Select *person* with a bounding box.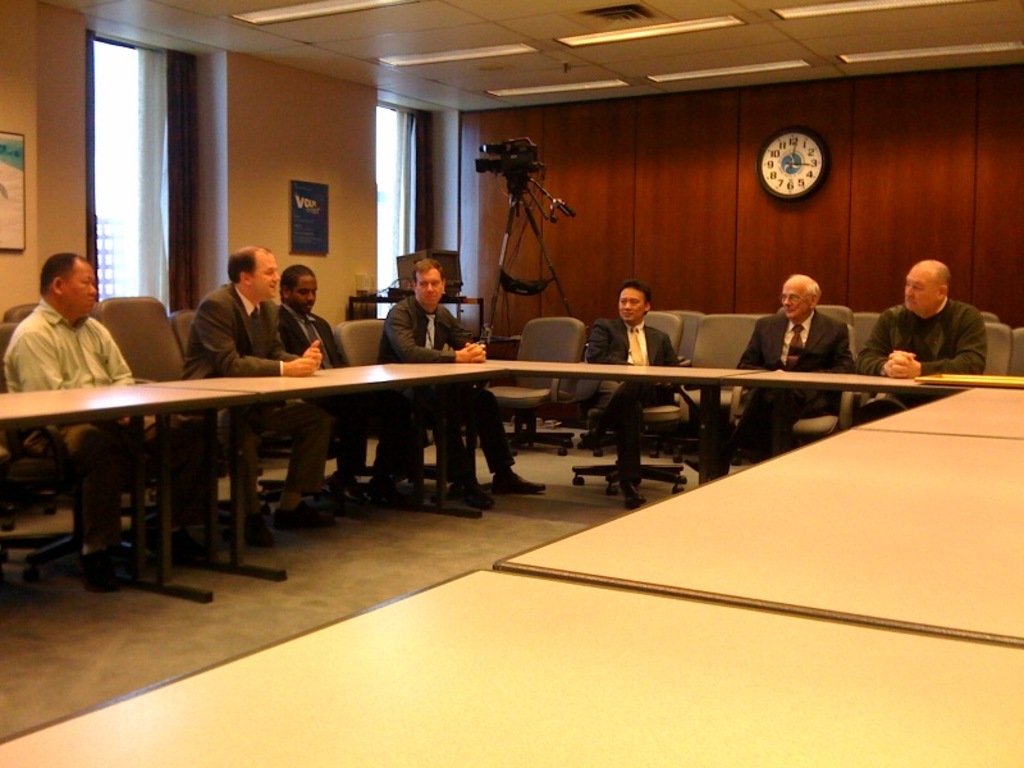
crop(718, 266, 863, 499).
